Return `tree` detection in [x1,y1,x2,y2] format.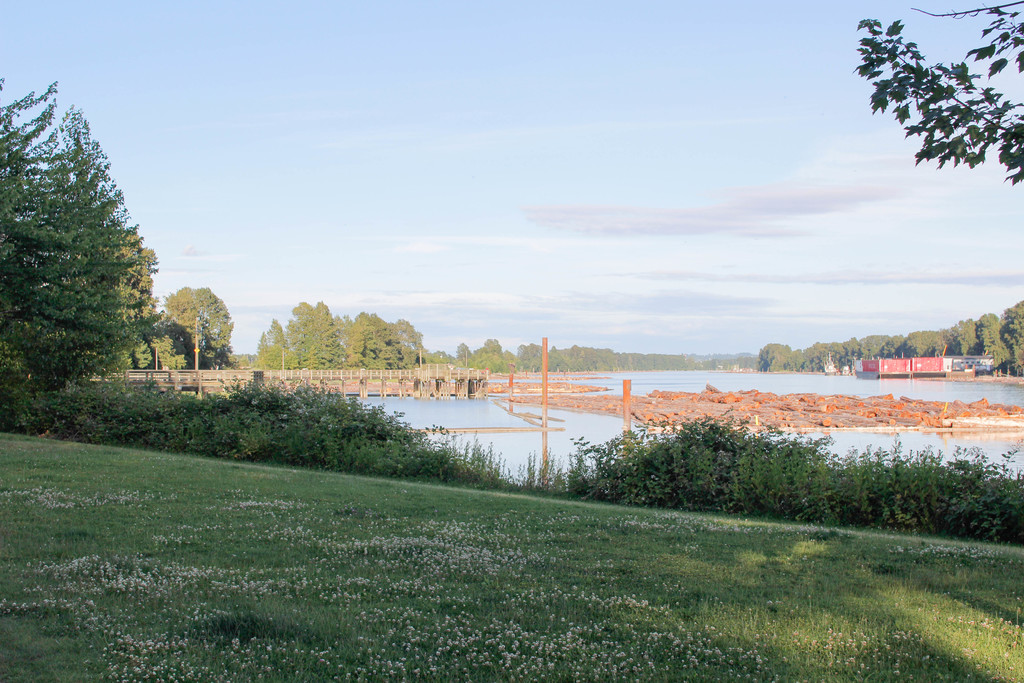
[852,0,1023,194].
